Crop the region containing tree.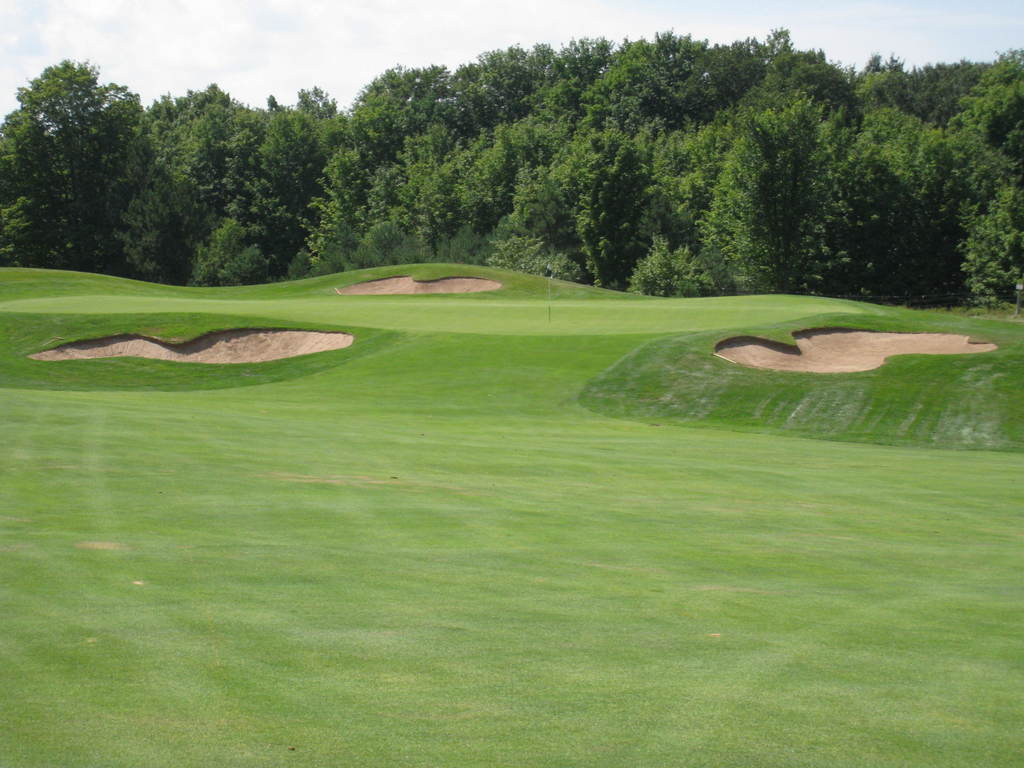
Crop region: select_region(820, 63, 880, 132).
